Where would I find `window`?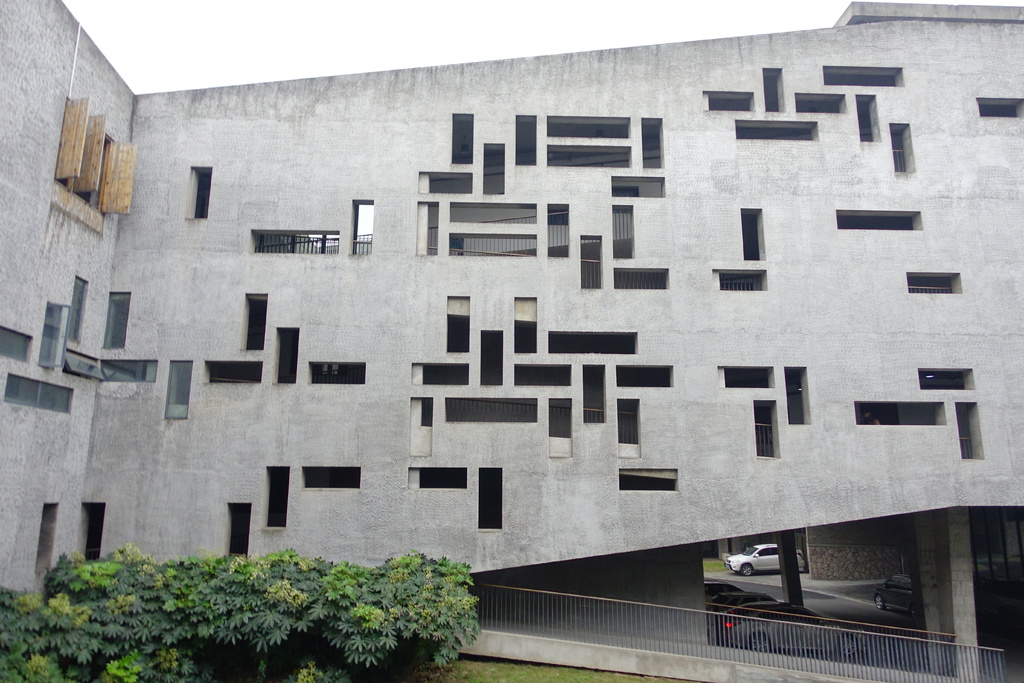
At <box>543,202,570,260</box>.
